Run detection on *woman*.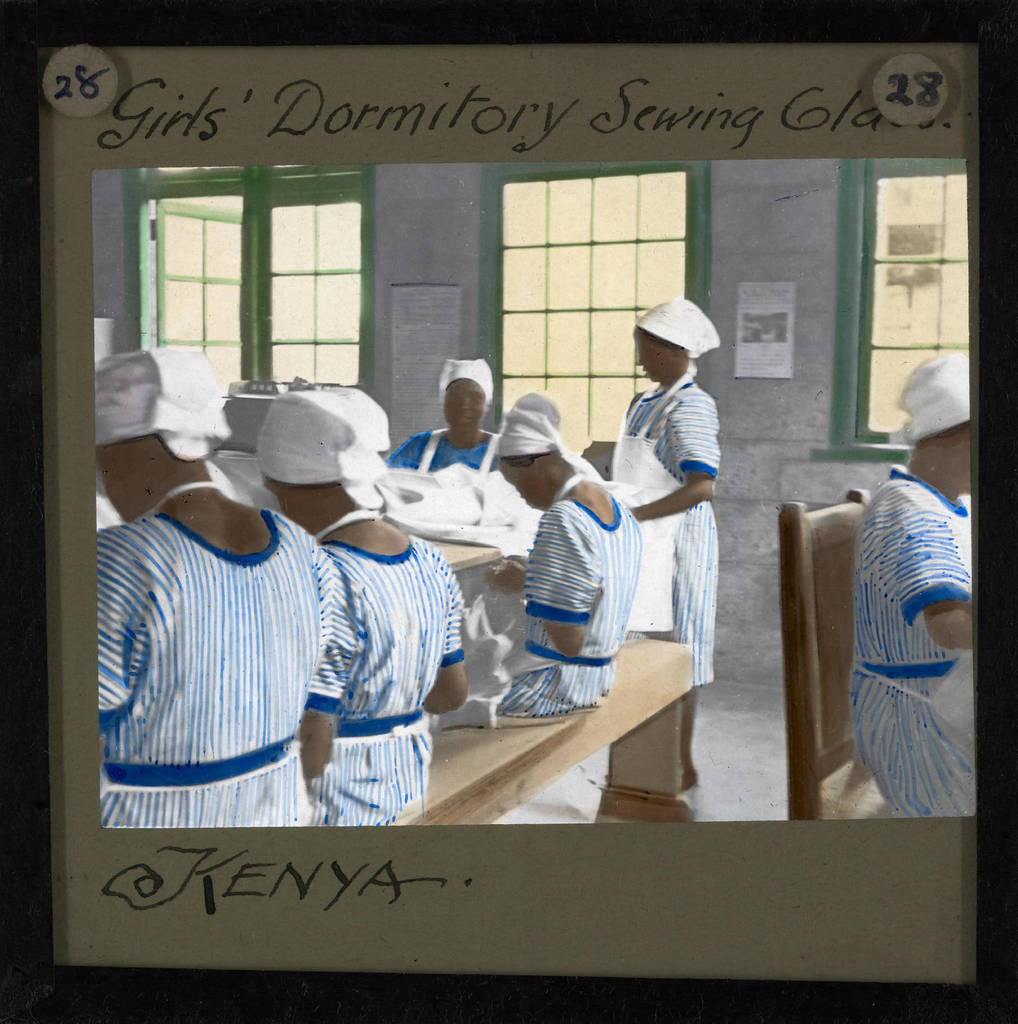
Result: region(86, 341, 341, 828).
